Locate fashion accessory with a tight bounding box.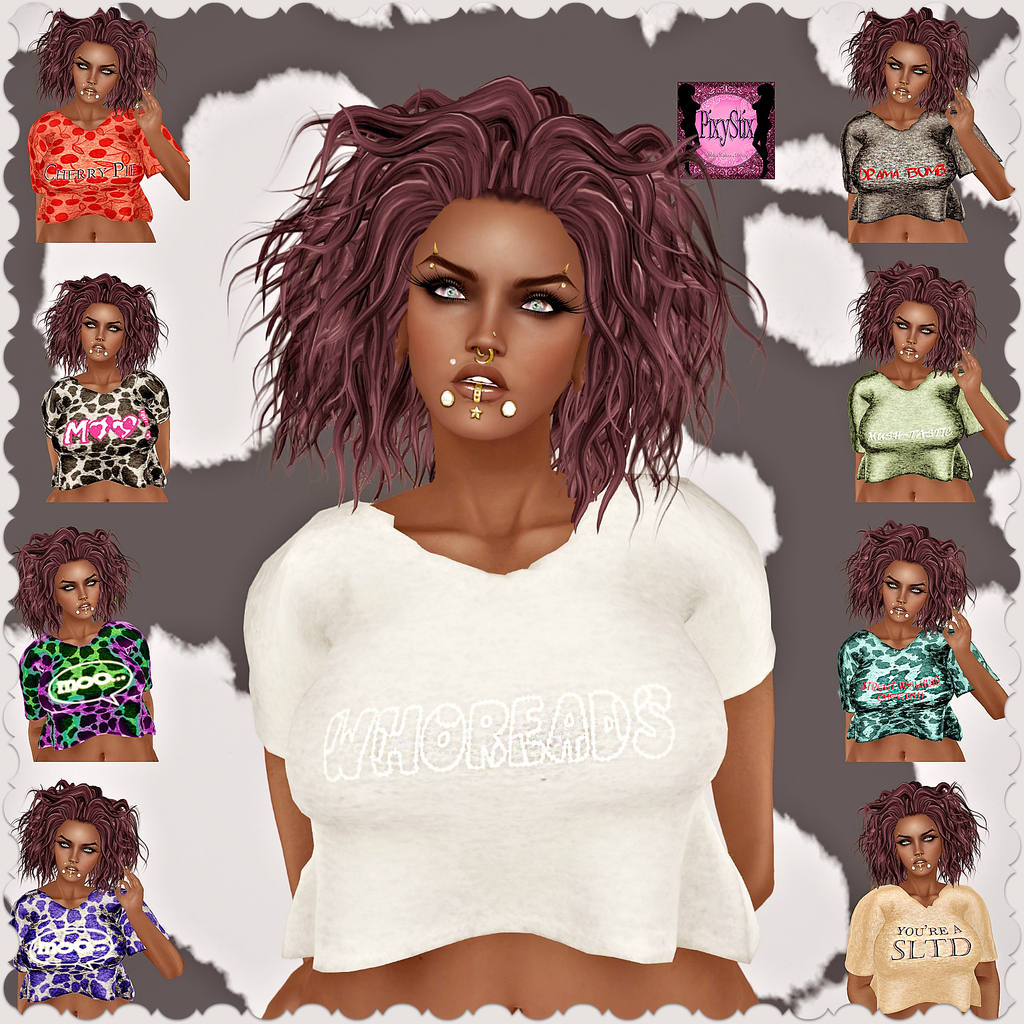
BBox(890, 612, 893, 615).
